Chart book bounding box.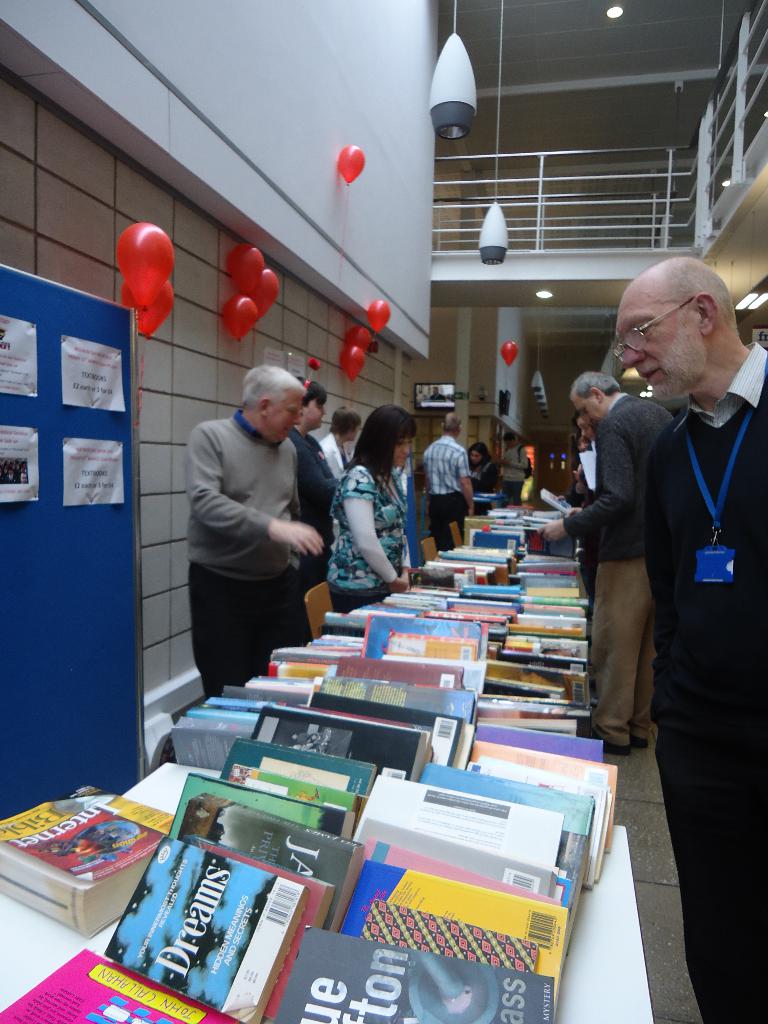
Charted: 0/783/179/940.
